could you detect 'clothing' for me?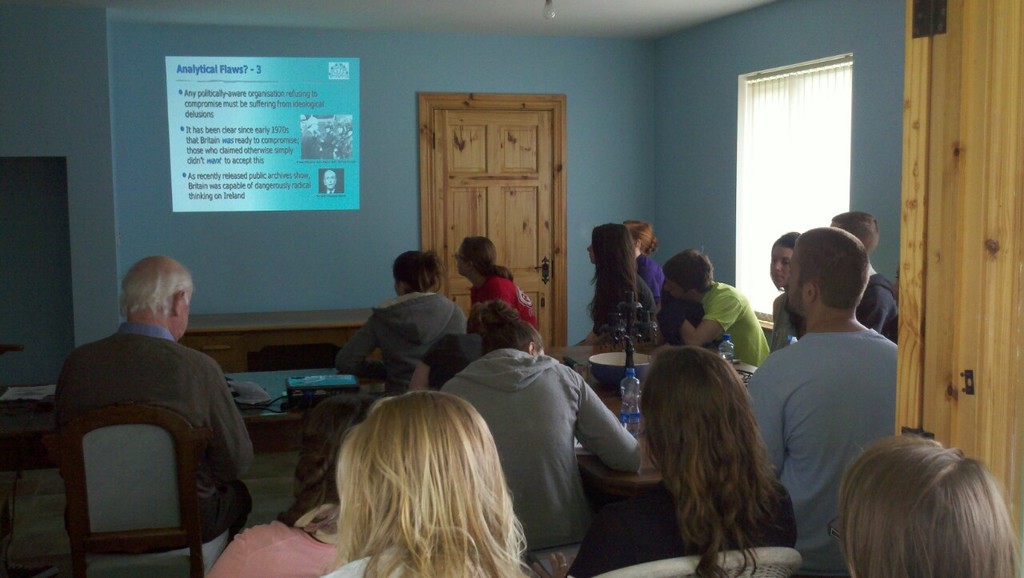
Detection result: (left=626, top=252, right=667, bottom=297).
